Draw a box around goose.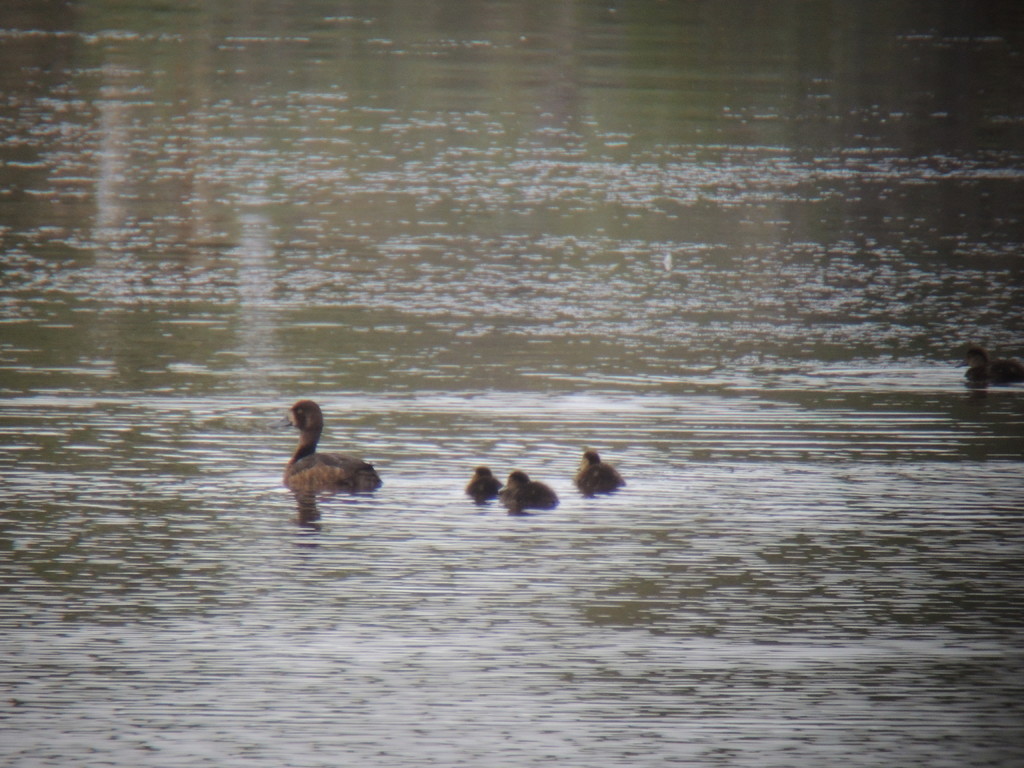
locate(282, 397, 376, 493).
